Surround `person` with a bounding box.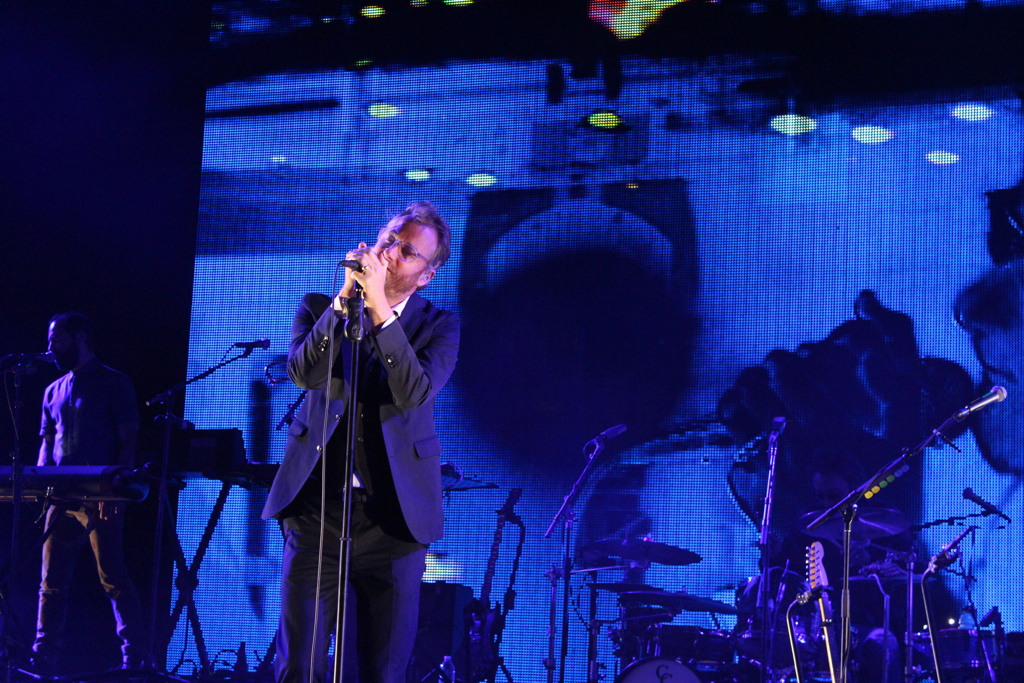
<bbox>17, 312, 143, 682</bbox>.
